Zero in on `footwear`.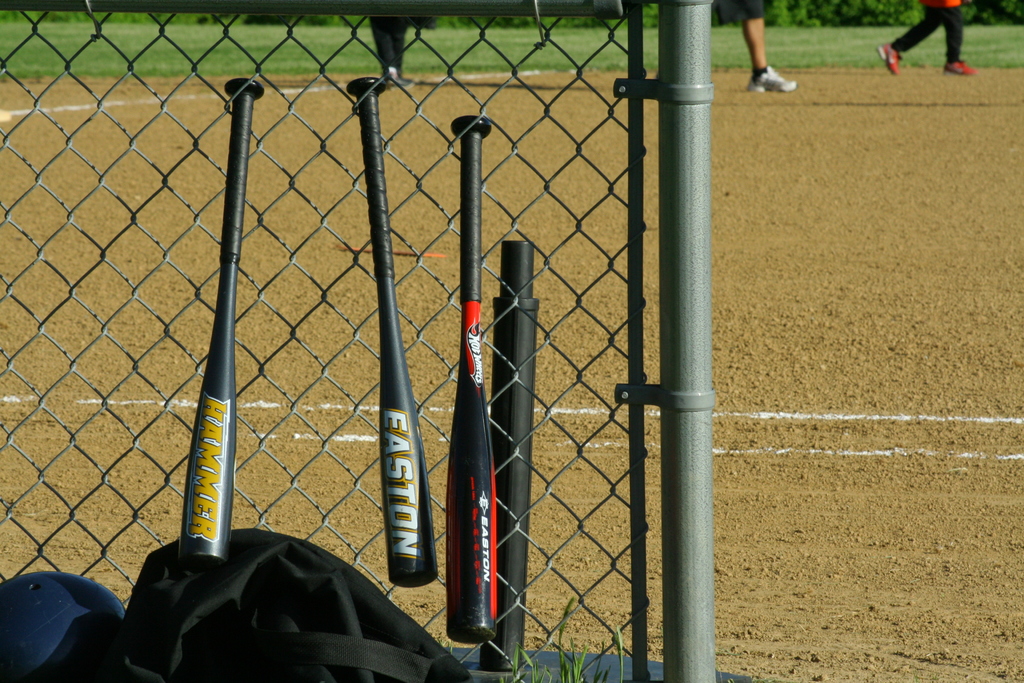
Zeroed in: (x1=746, y1=66, x2=800, y2=92).
